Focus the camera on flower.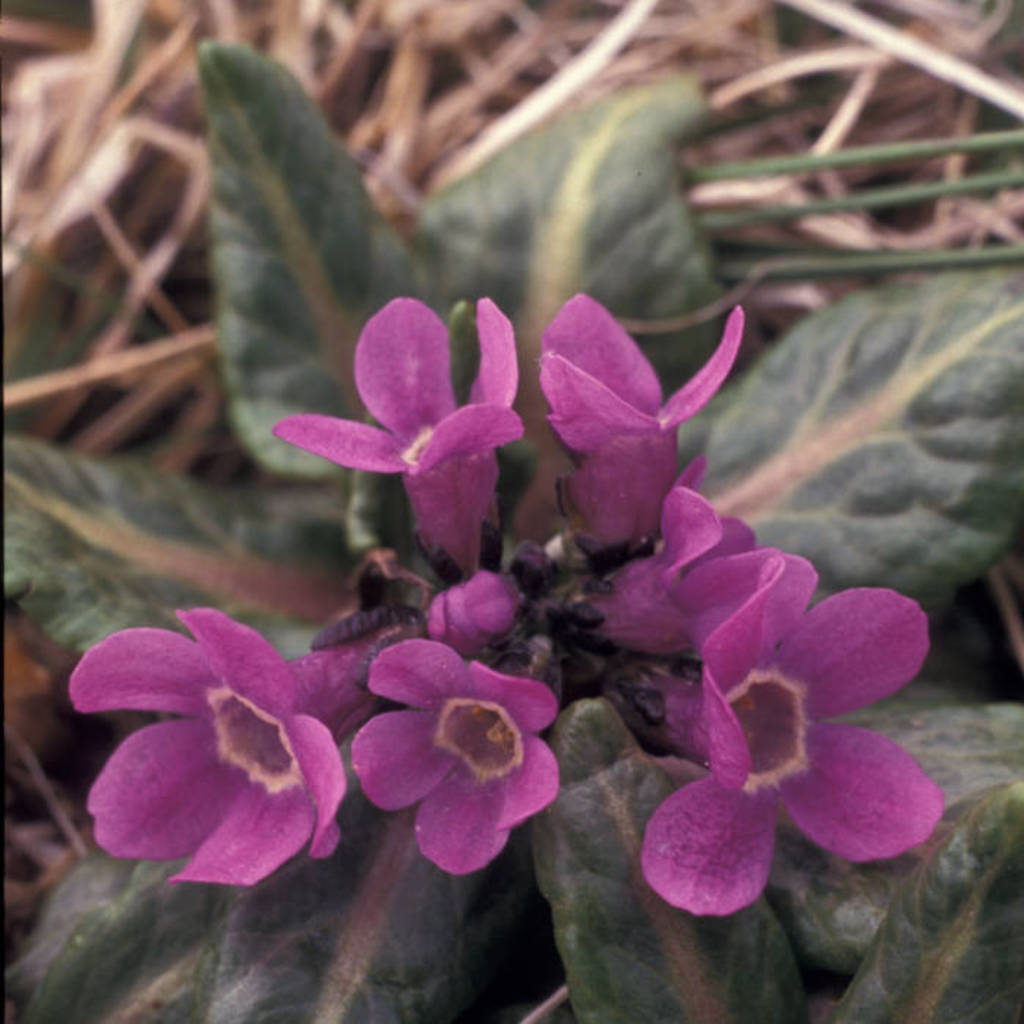
Focus region: Rect(275, 299, 526, 573).
